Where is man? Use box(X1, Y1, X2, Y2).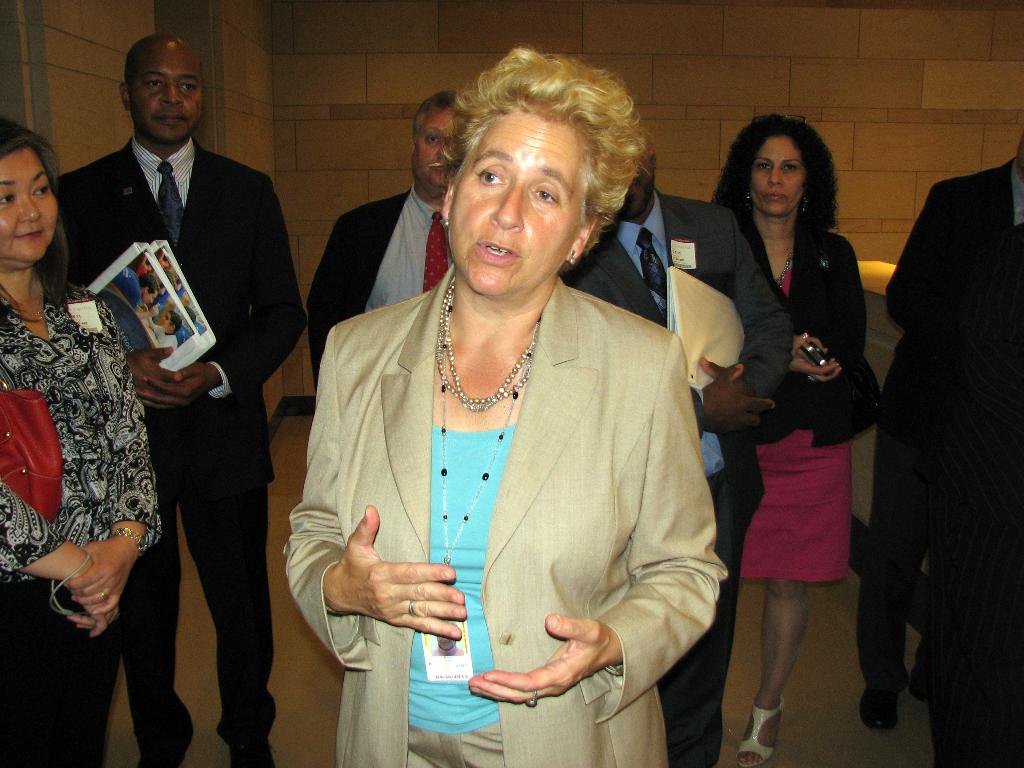
box(47, 26, 308, 767).
